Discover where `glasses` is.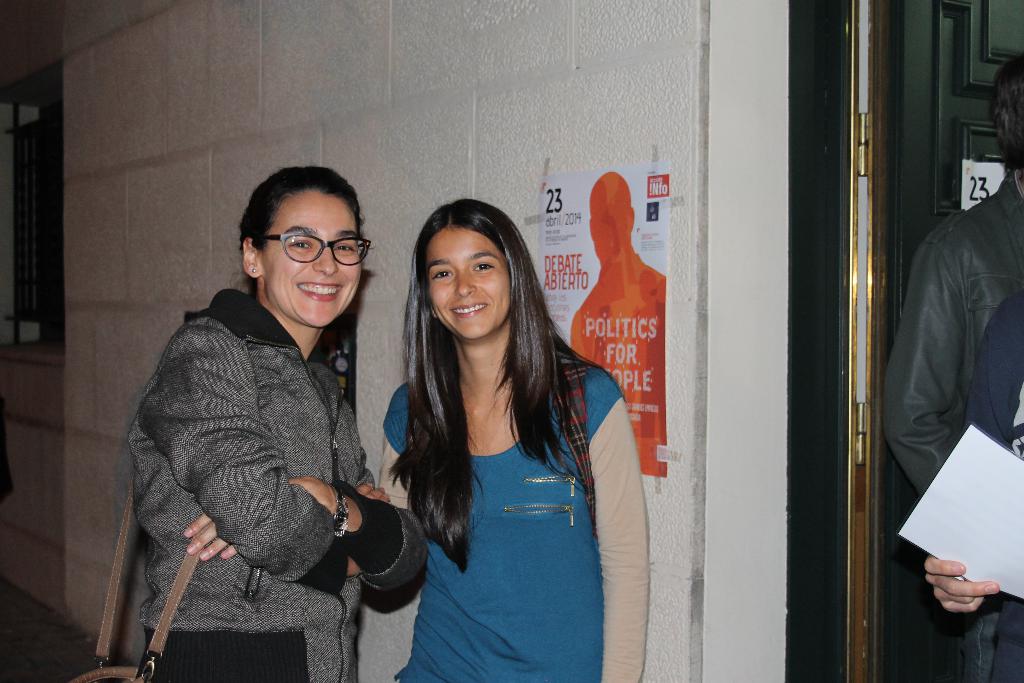
Discovered at 259:233:372:265.
